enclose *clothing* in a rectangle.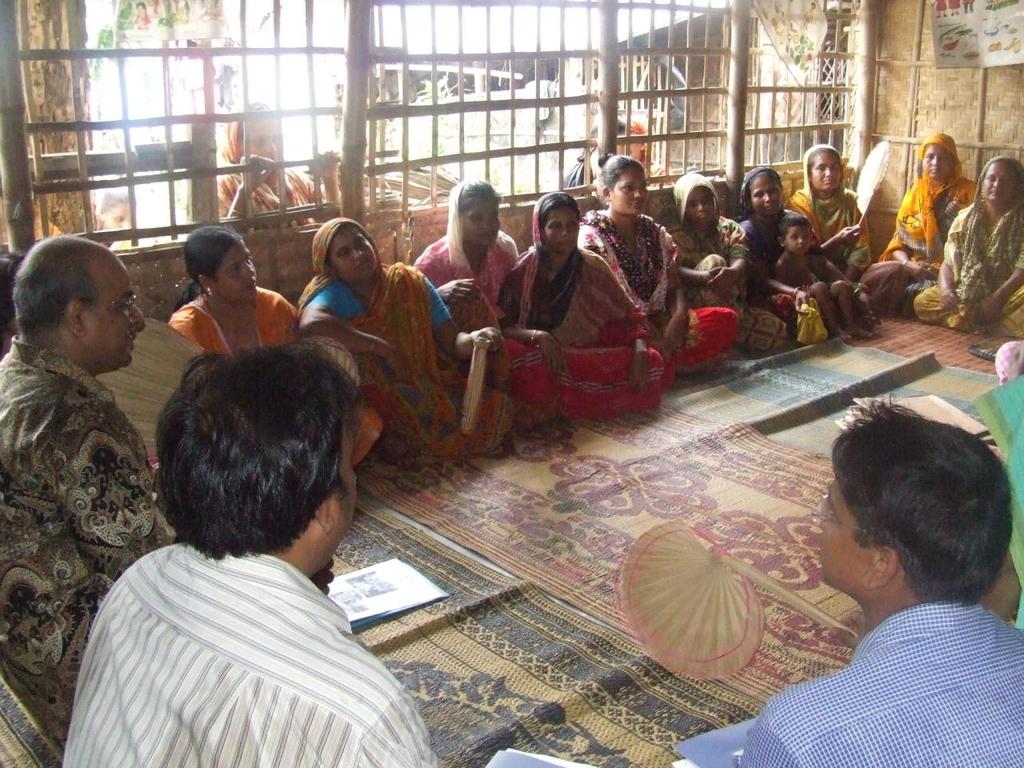
<bbox>749, 607, 1023, 762</bbox>.
